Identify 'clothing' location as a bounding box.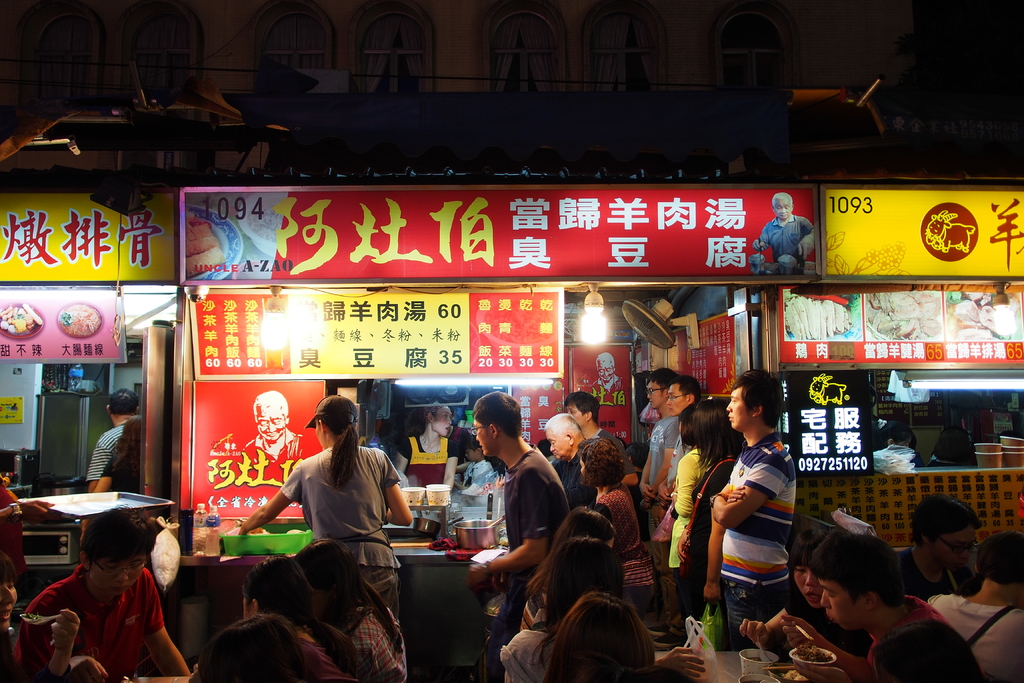
<bbox>1, 483, 22, 558</bbox>.
